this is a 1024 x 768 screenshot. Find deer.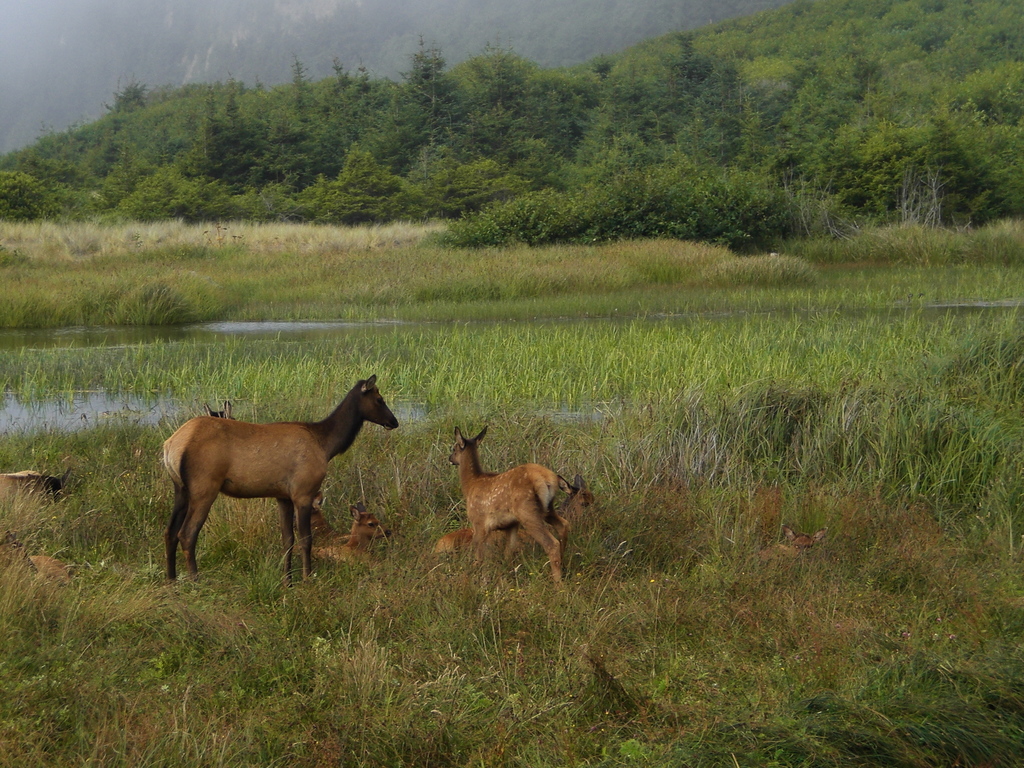
Bounding box: 445/424/575/592.
